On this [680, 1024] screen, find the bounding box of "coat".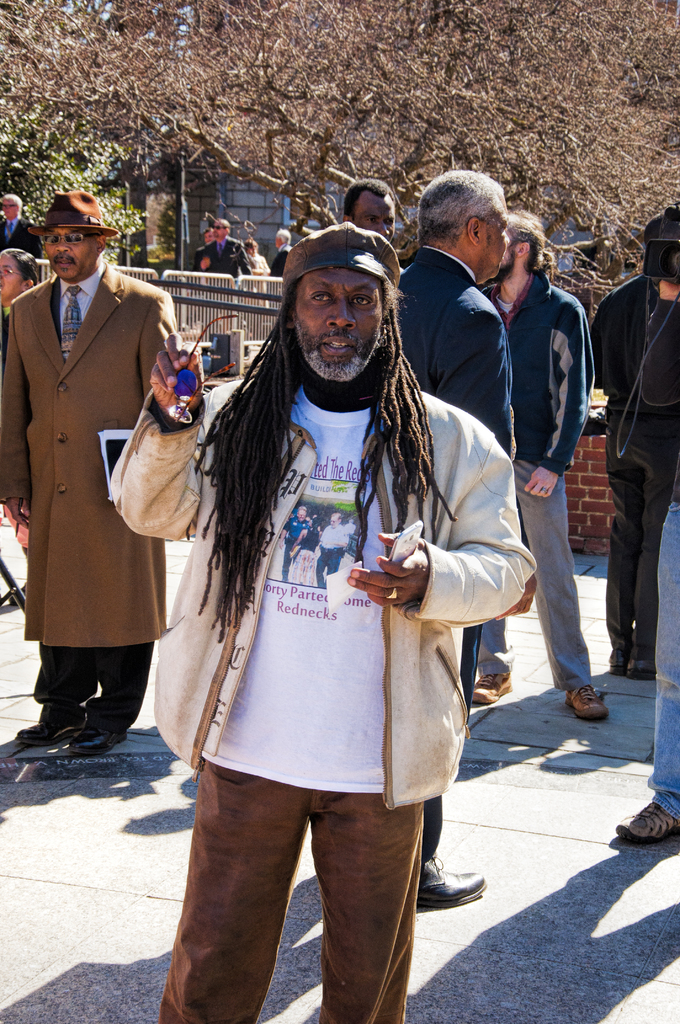
Bounding box: detection(186, 259, 472, 854).
